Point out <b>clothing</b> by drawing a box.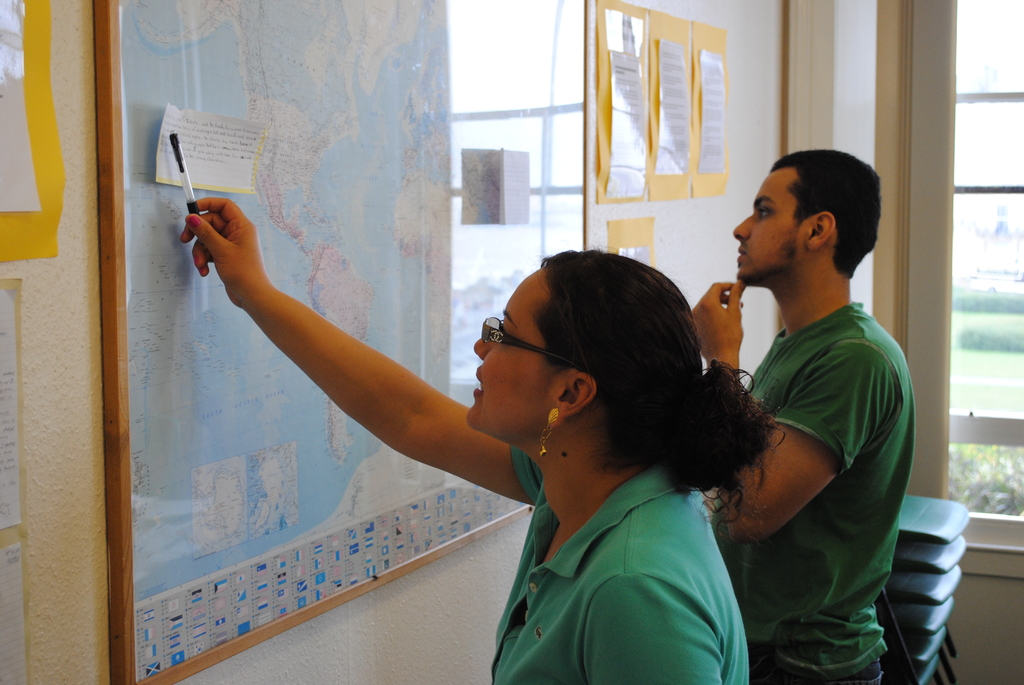
x1=491, y1=441, x2=749, y2=684.
